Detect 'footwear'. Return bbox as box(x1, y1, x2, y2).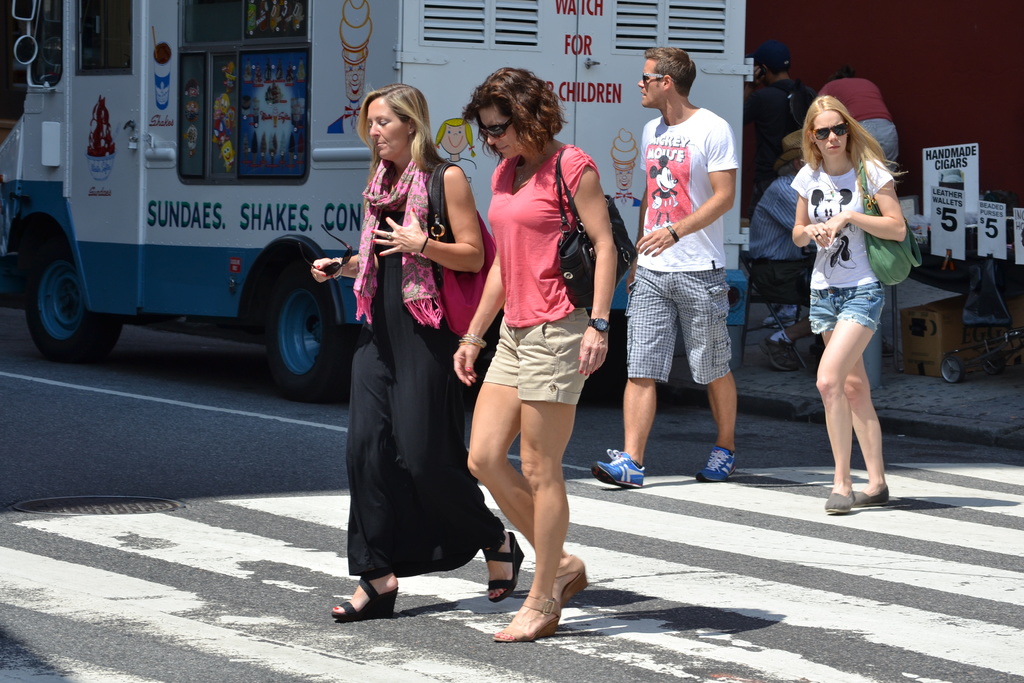
box(537, 563, 587, 605).
